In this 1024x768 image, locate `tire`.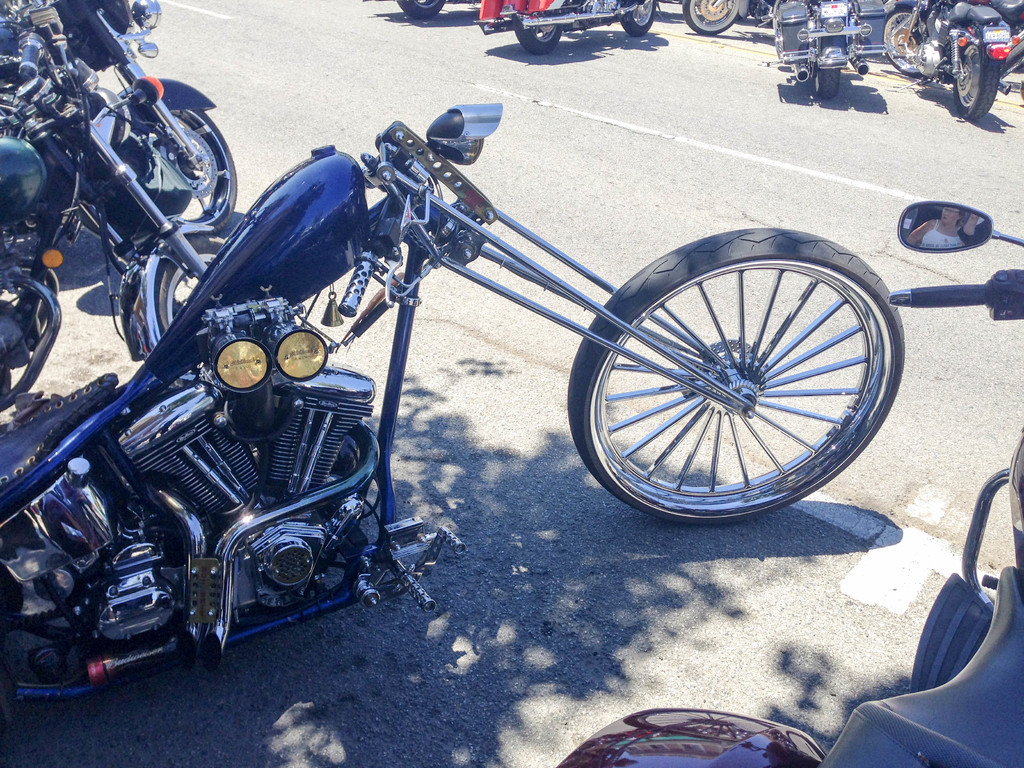
Bounding box: locate(513, 16, 568, 57).
